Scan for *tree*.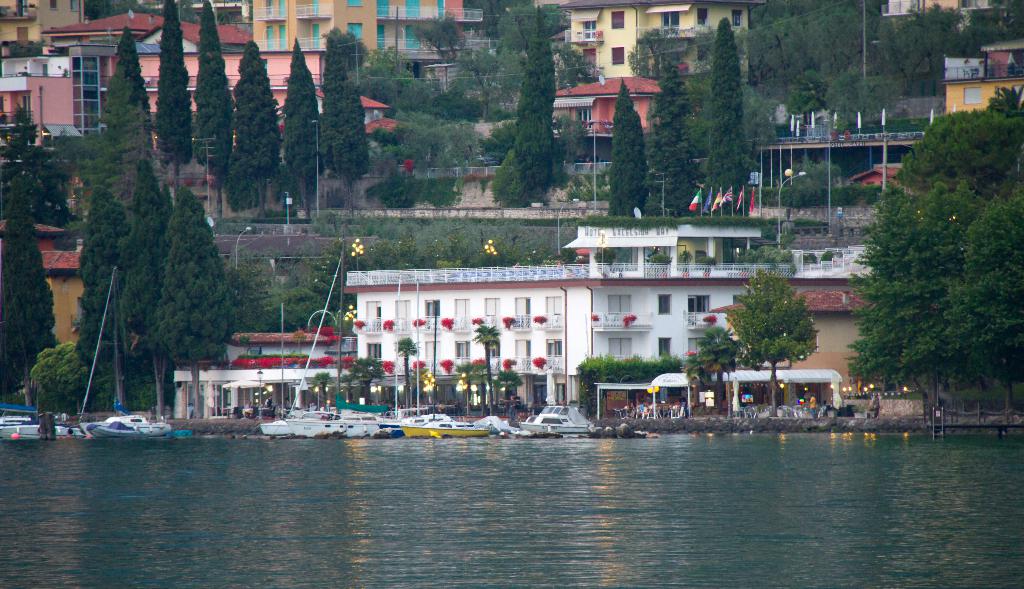
Scan result: [76,180,132,410].
